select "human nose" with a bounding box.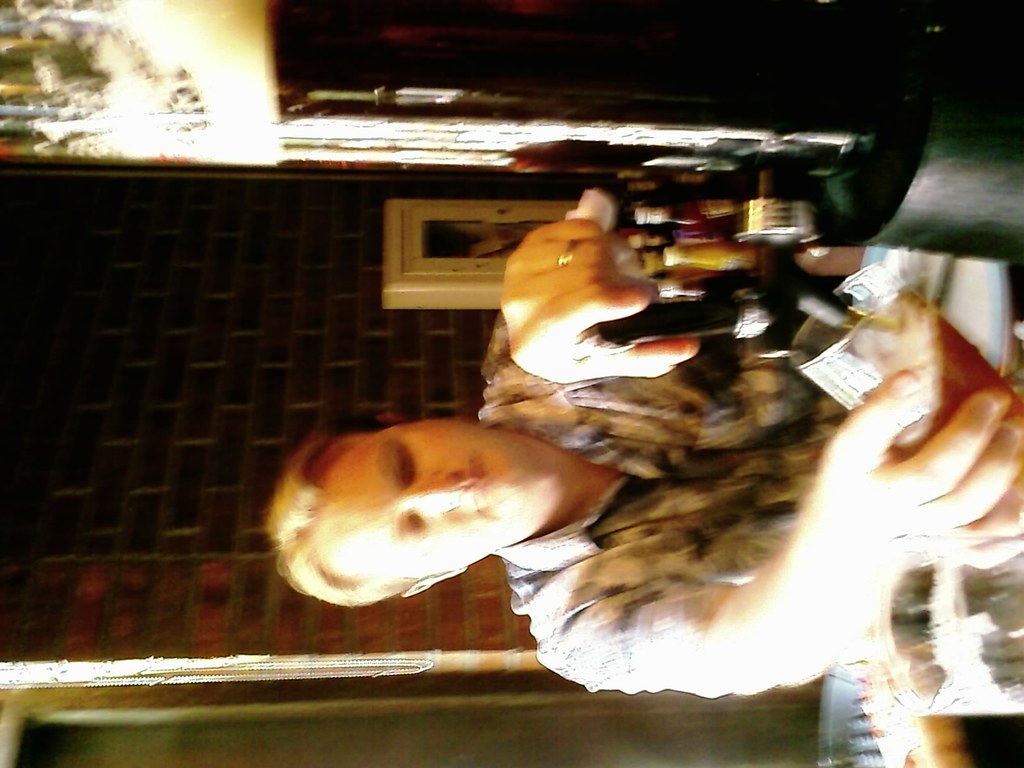
bbox=(396, 468, 465, 518).
